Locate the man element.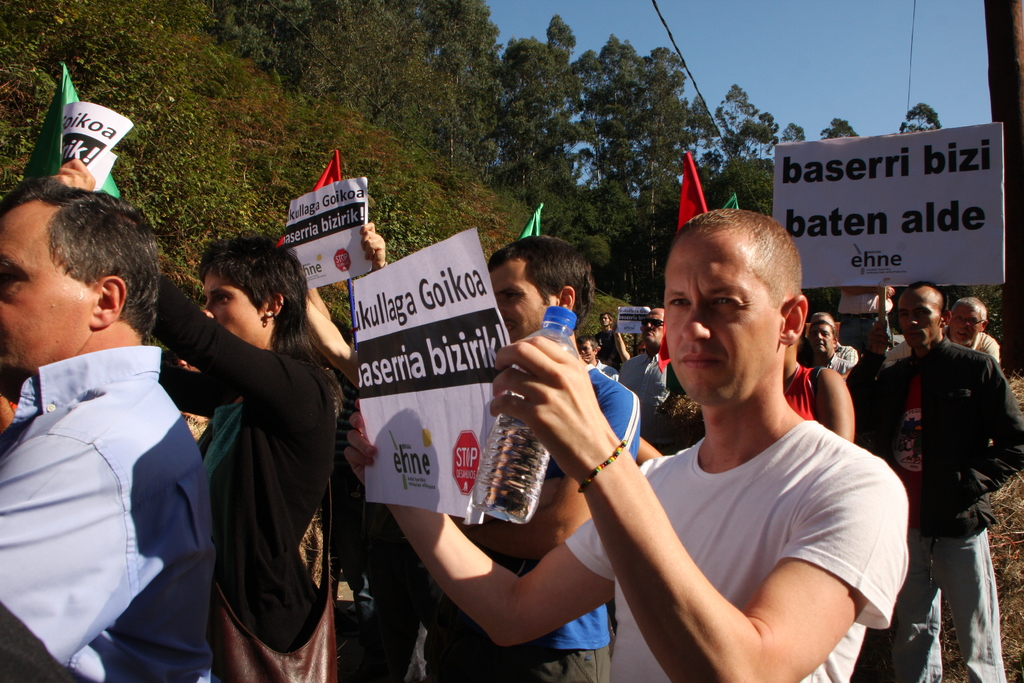
Element bbox: [left=619, top=308, right=674, bottom=415].
